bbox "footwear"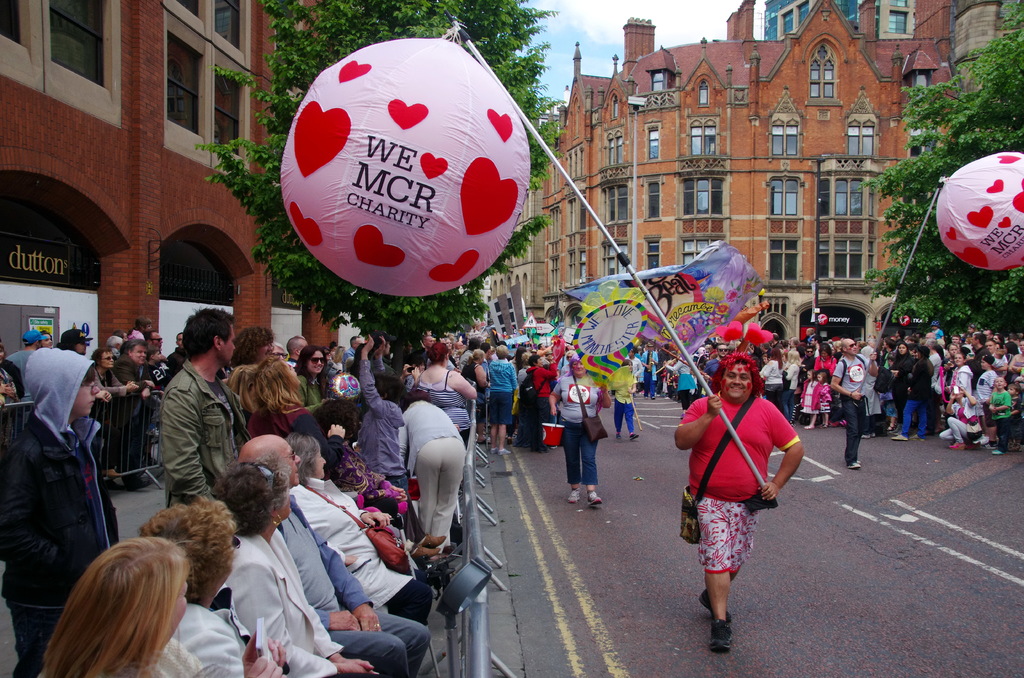
bbox=[102, 477, 122, 492]
